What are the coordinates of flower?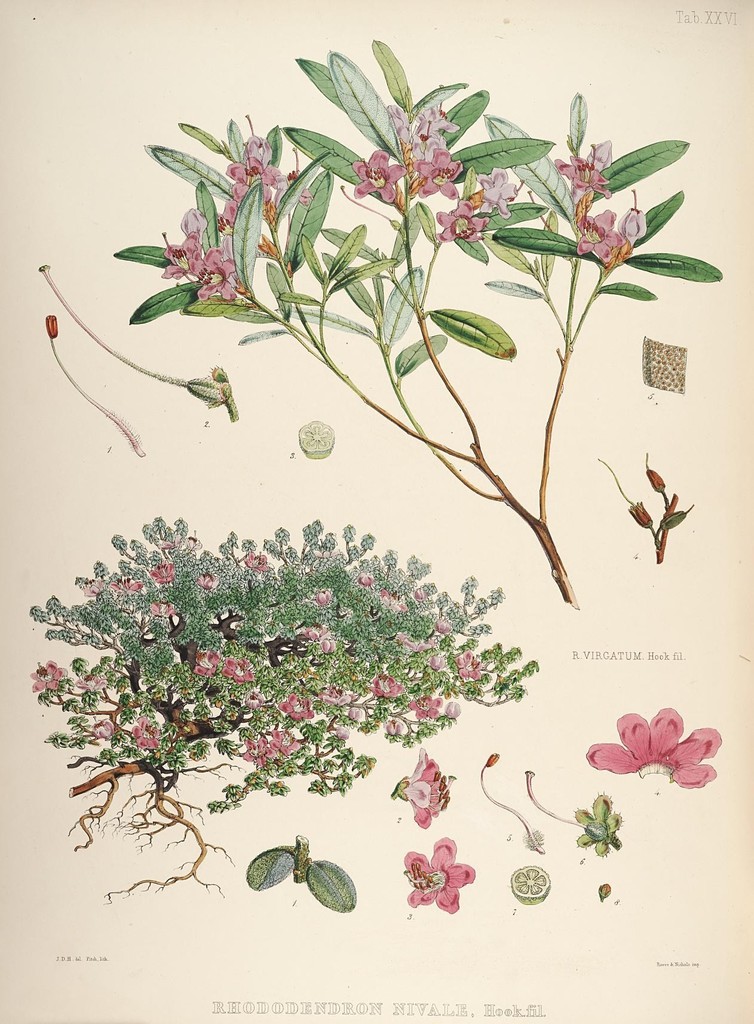
459:646:485:684.
